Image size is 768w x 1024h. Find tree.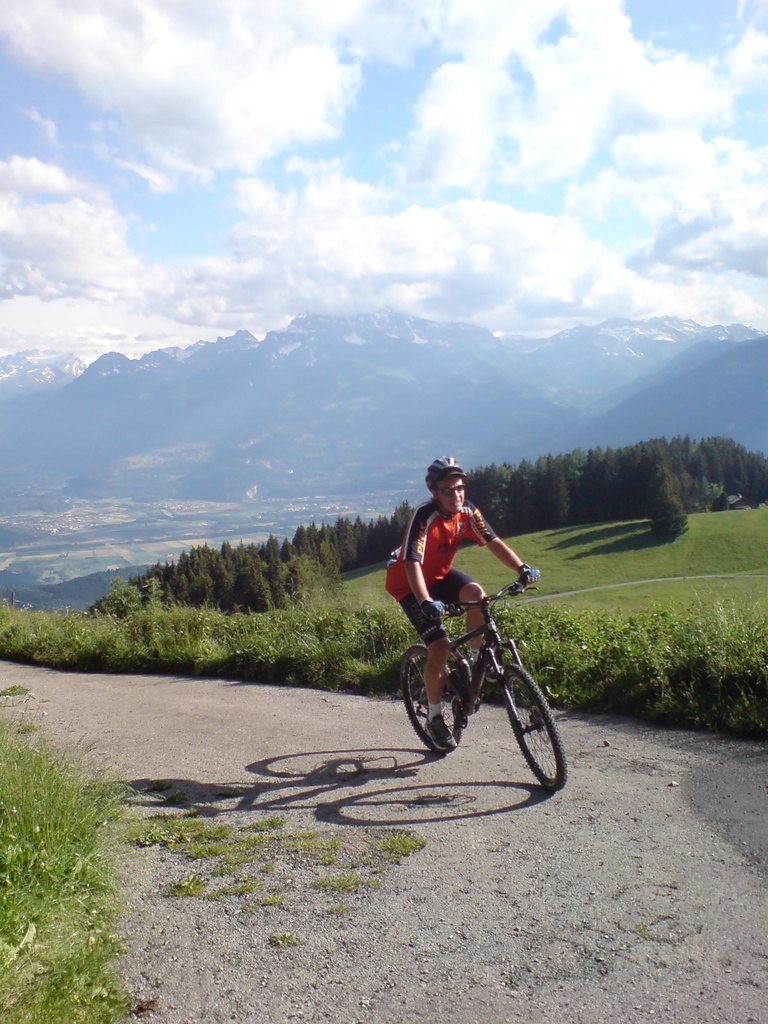
[x1=638, y1=459, x2=694, y2=541].
